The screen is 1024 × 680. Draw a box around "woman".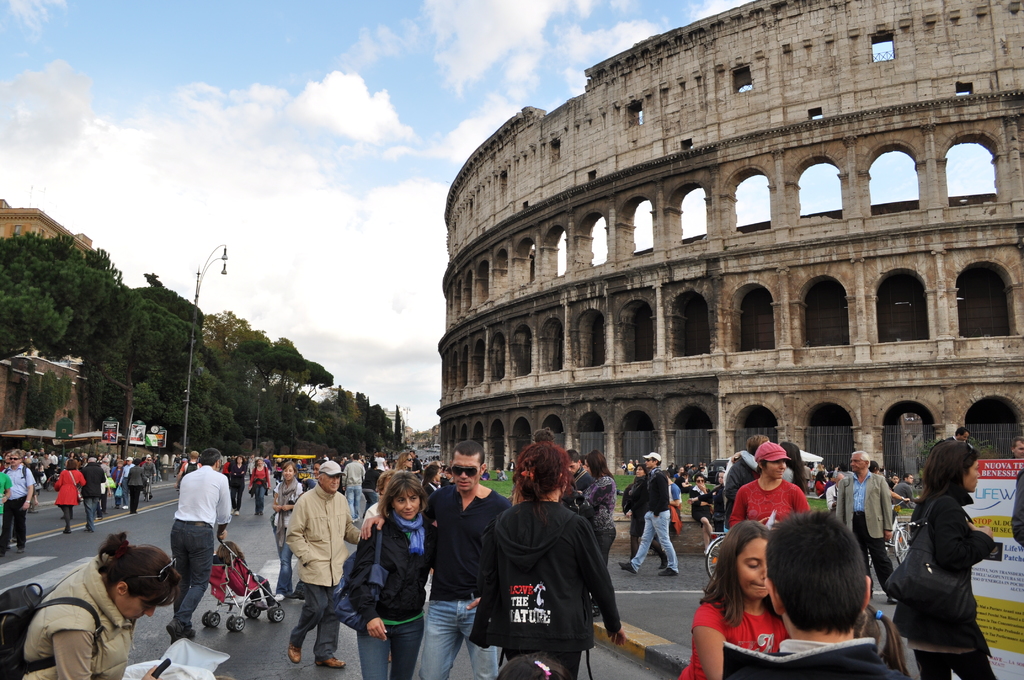
{"left": 248, "top": 456, "right": 275, "bottom": 512}.
